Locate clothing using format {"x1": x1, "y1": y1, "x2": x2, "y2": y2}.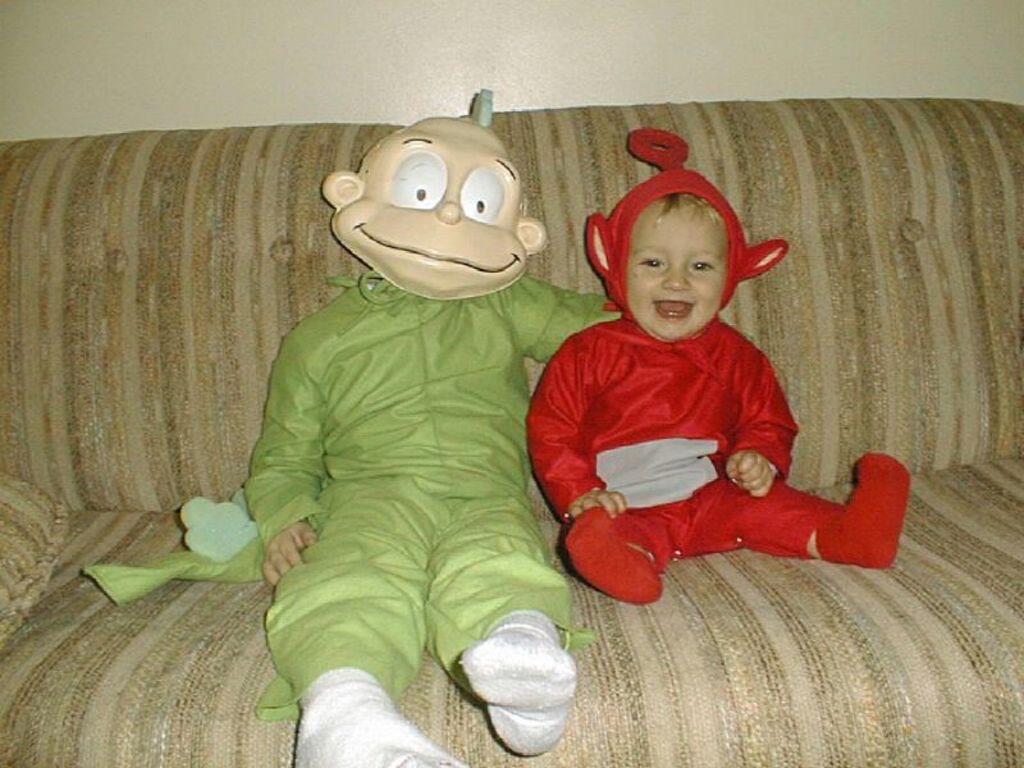
{"x1": 539, "y1": 266, "x2": 878, "y2": 593}.
